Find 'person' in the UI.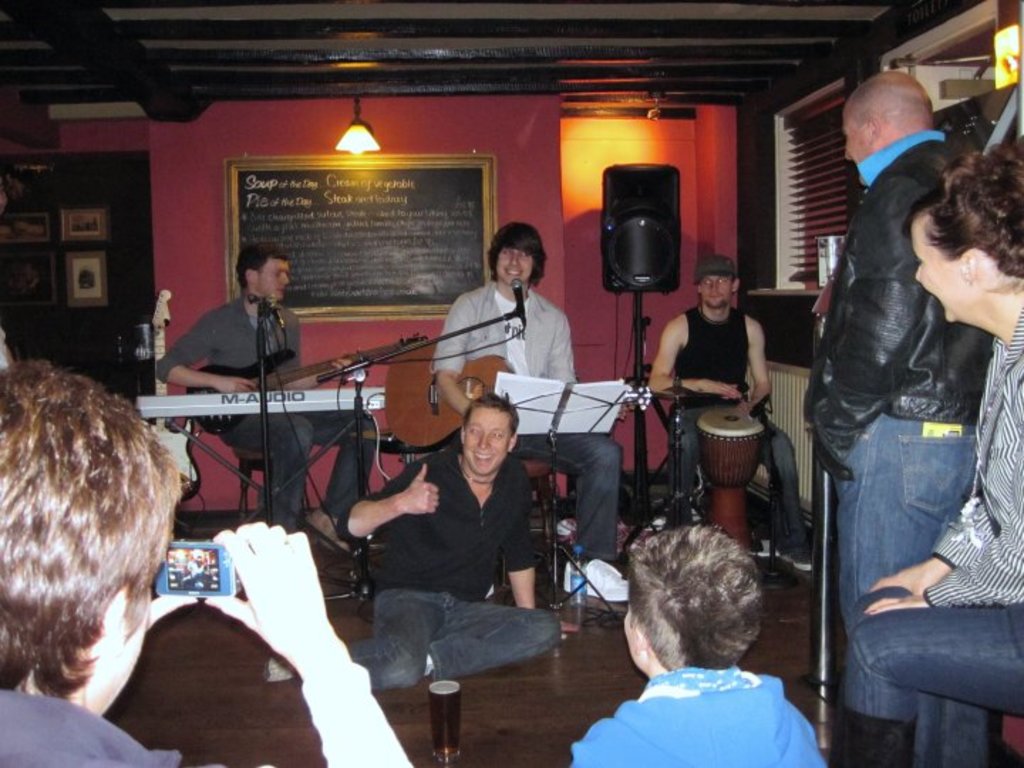
UI element at select_region(0, 357, 422, 767).
